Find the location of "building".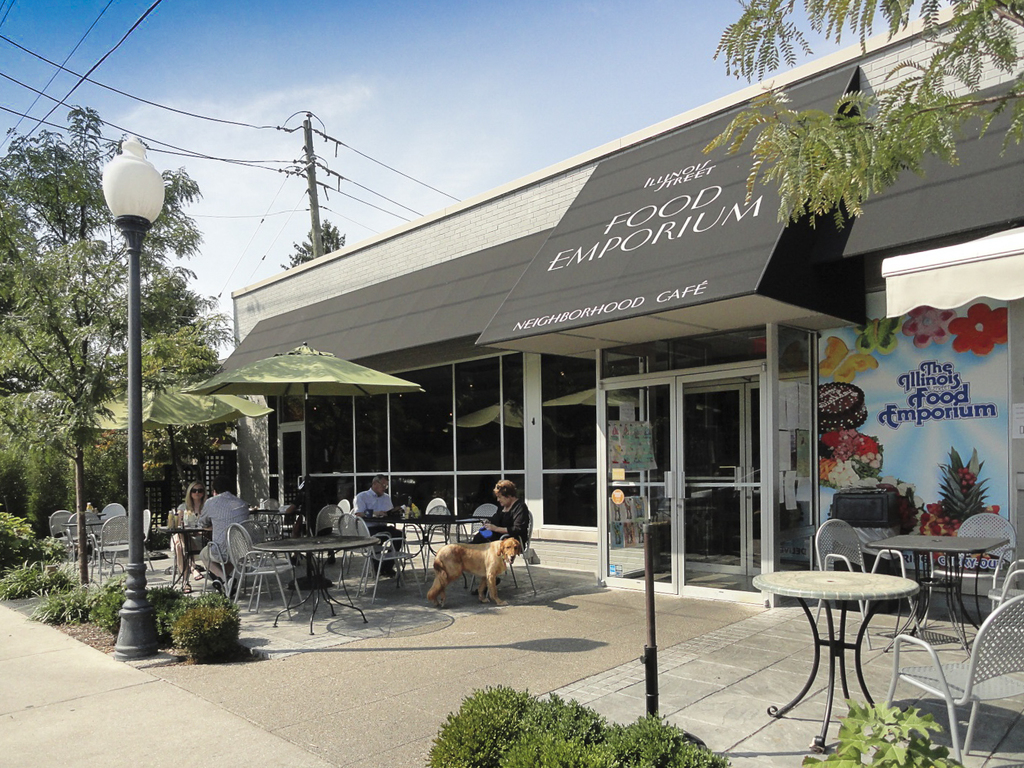
Location: <box>229,0,1023,618</box>.
